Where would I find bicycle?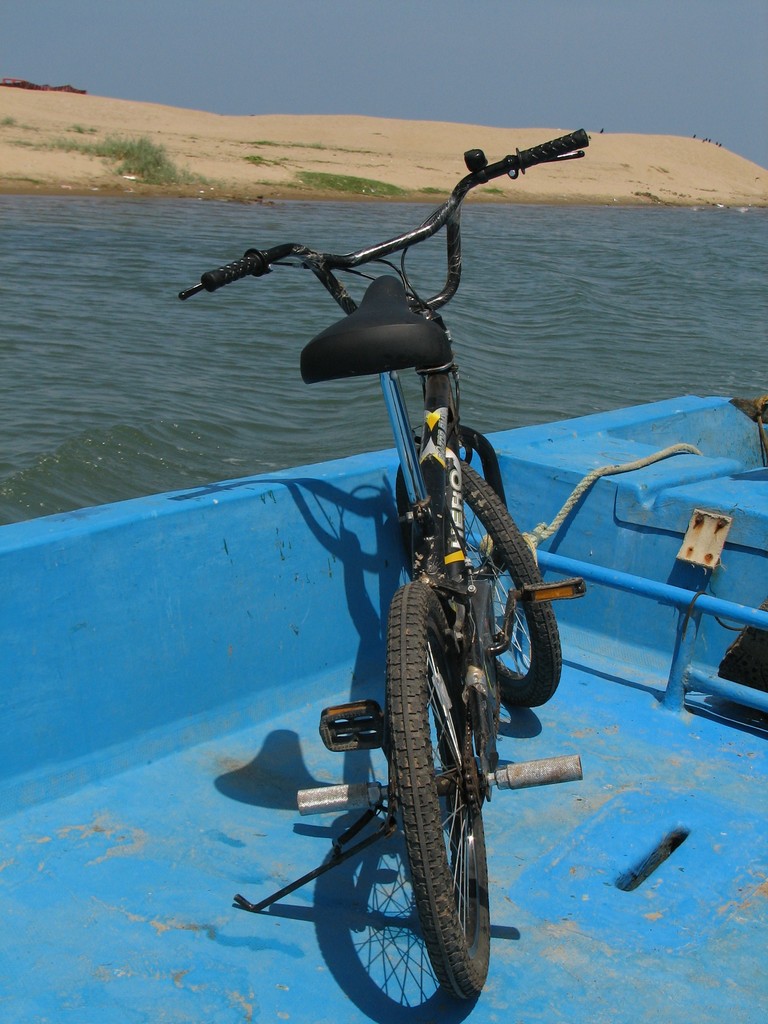
At 230:125:593:1023.
